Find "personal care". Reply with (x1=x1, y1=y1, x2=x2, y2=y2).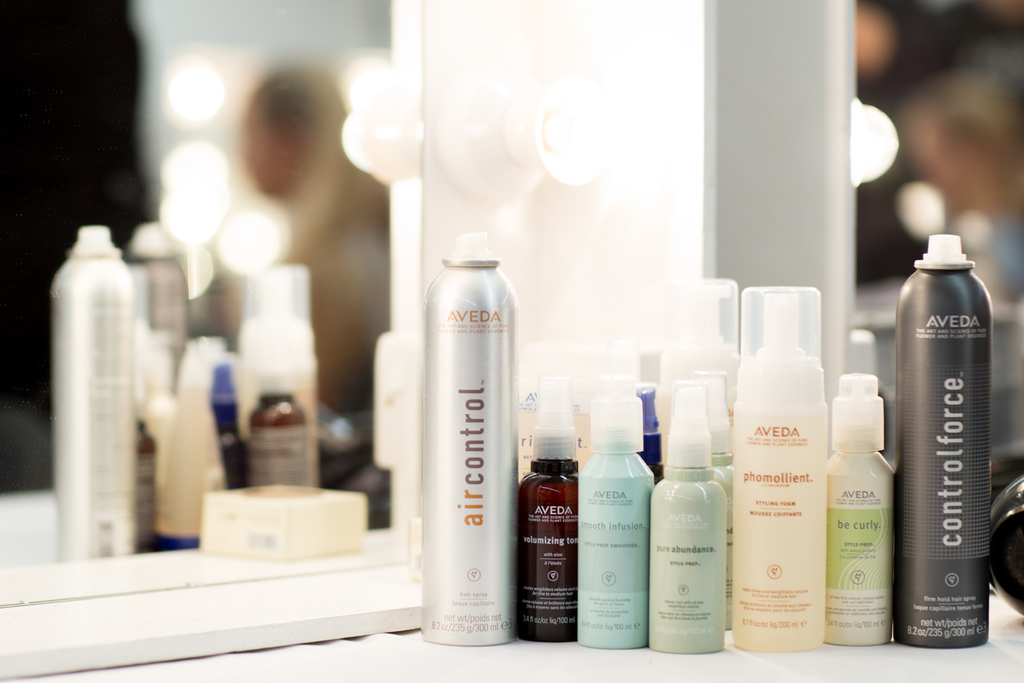
(x1=520, y1=404, x2=586, y2=640).
